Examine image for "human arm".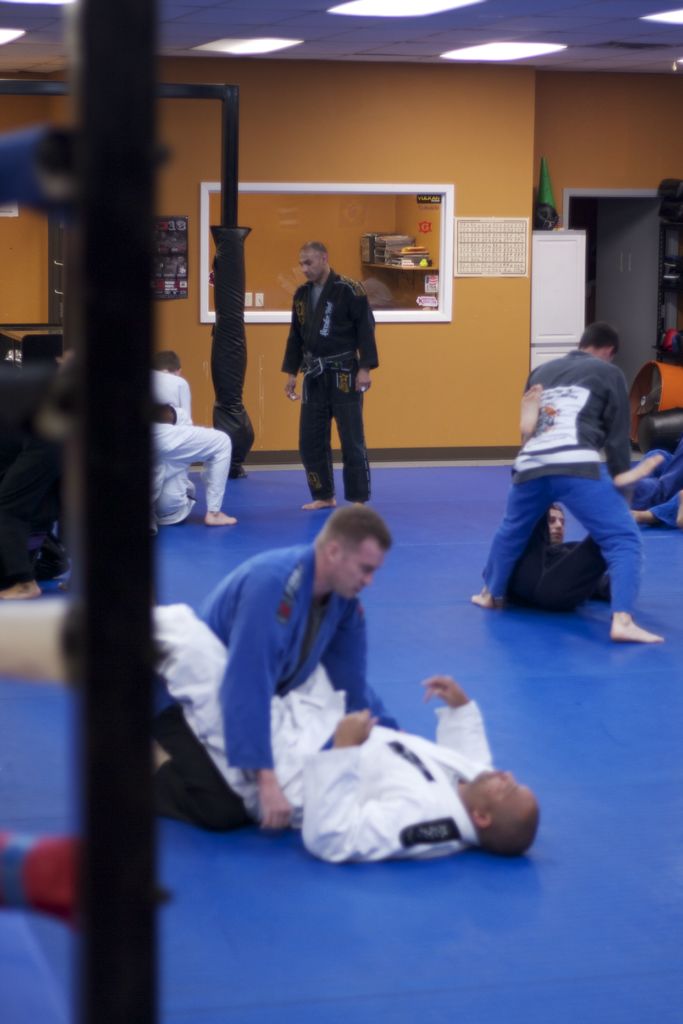
Examination result: box=[276, 283, 309, 409].
